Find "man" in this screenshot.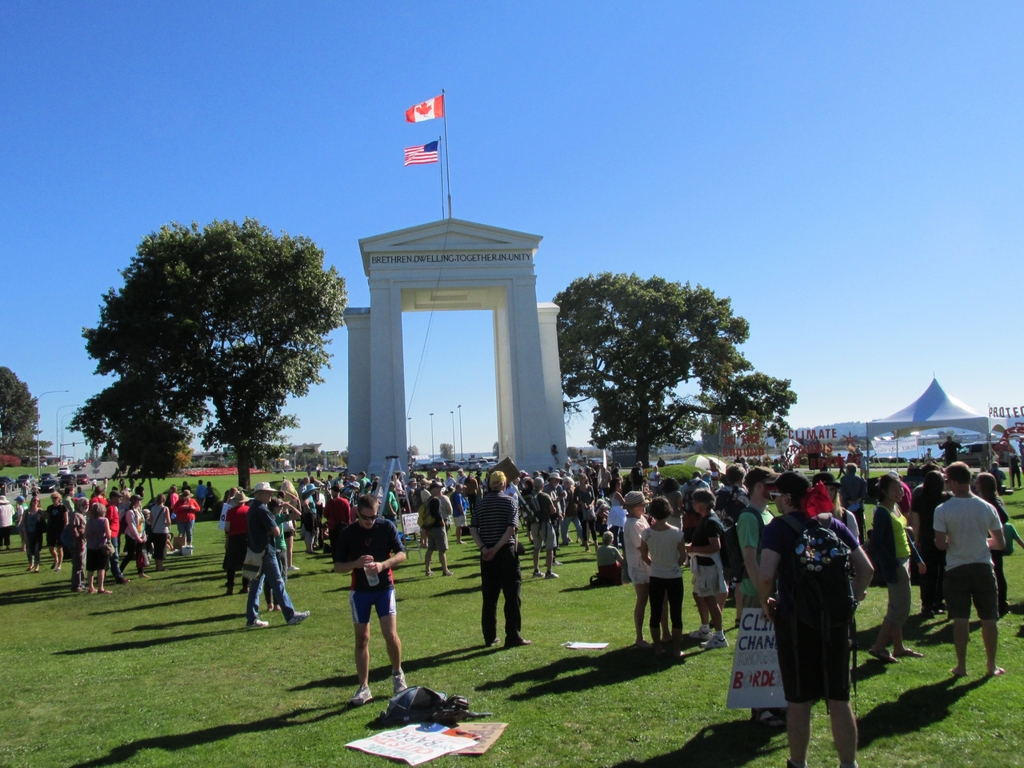
The bounding box for "man" is {"x1": 246, "y1": 478, "x2": 314, "y2": 628}.
